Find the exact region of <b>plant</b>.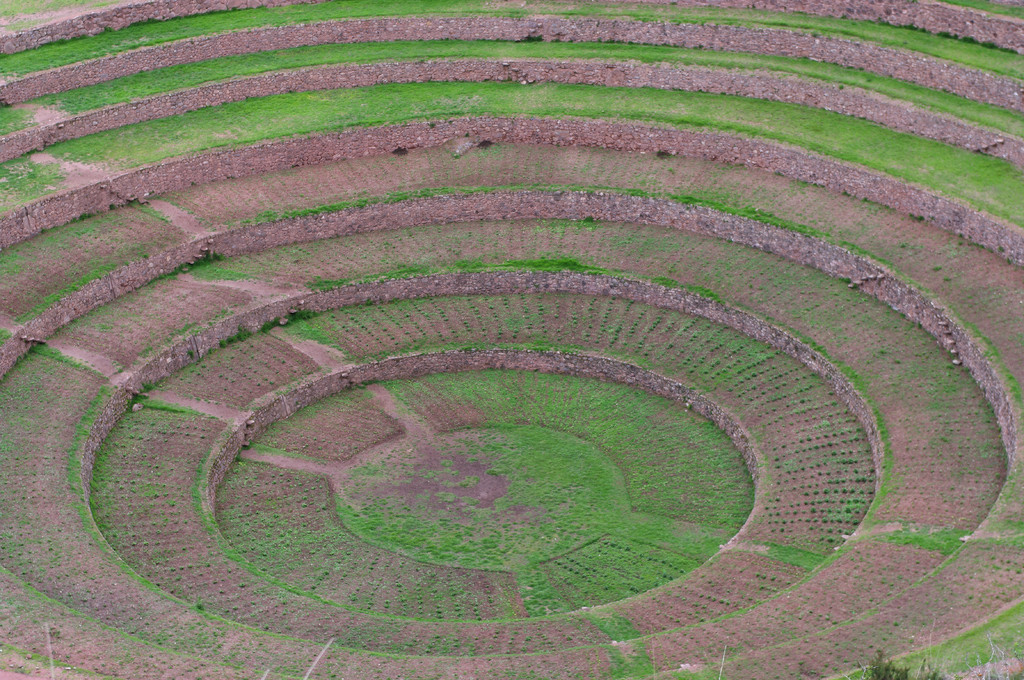
Exact region: 648, 623, 658, 679.
